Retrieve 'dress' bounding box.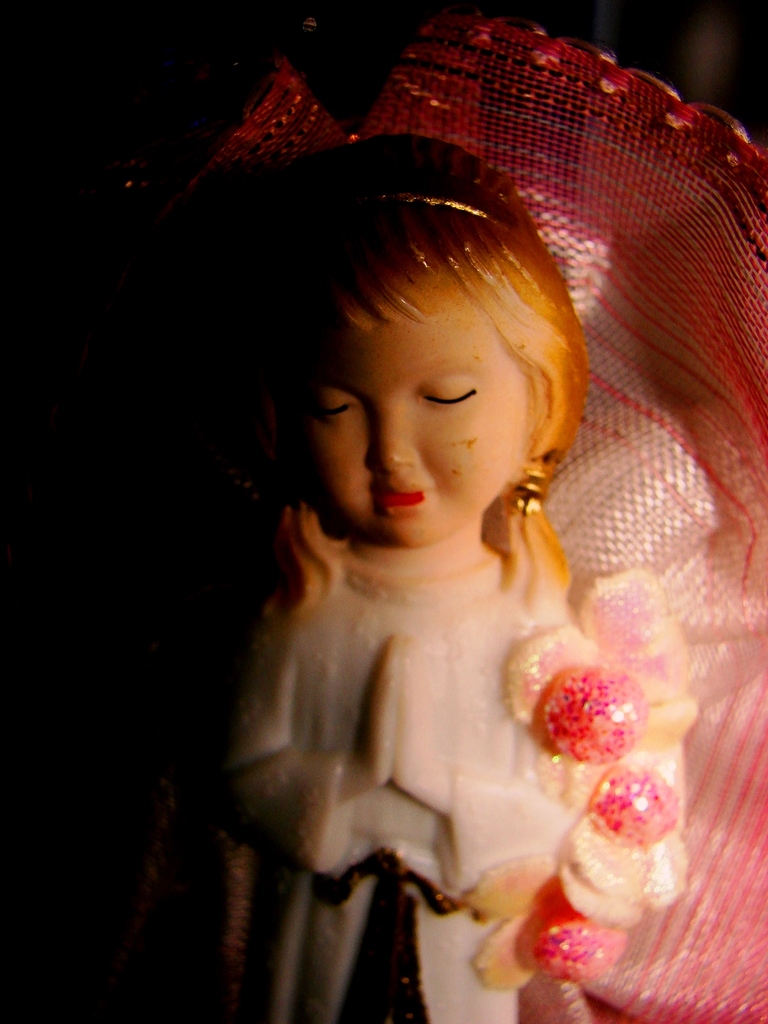
Bounding box: [221,545,569,1023].
